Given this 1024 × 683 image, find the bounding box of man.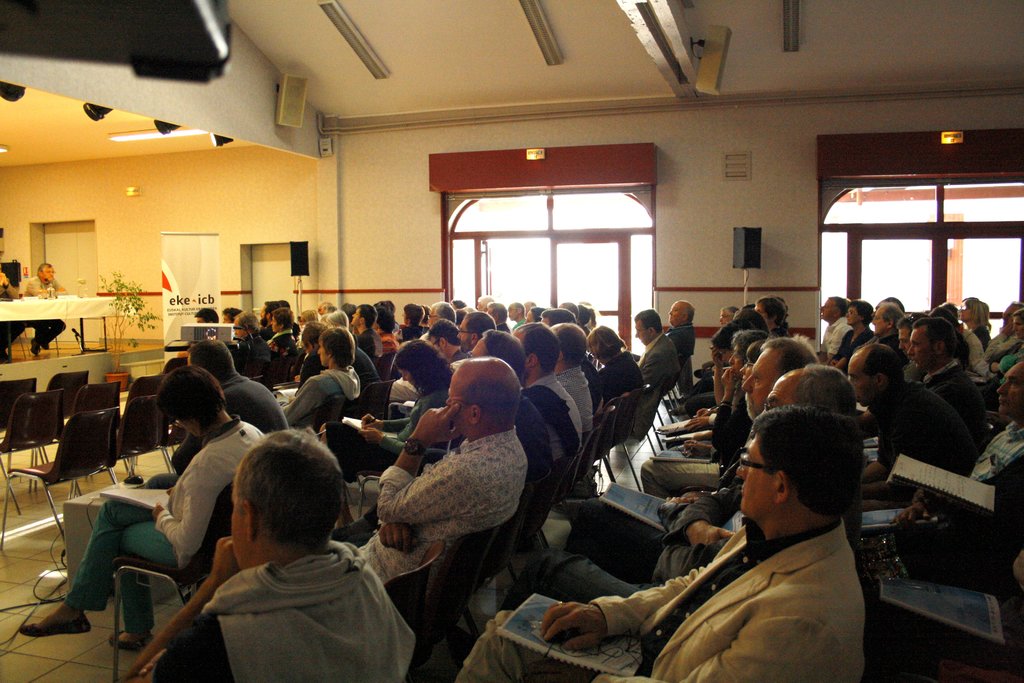
bbox(904, 365, 1023, 518).
